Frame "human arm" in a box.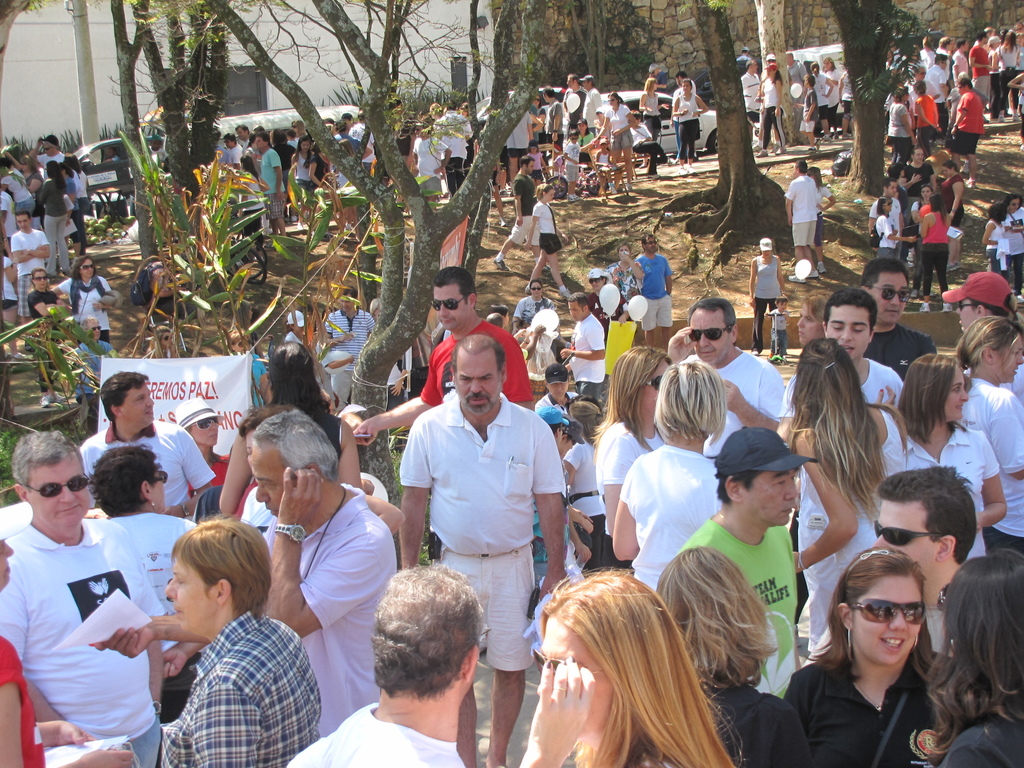
box=[694, 94, 712, 114].
